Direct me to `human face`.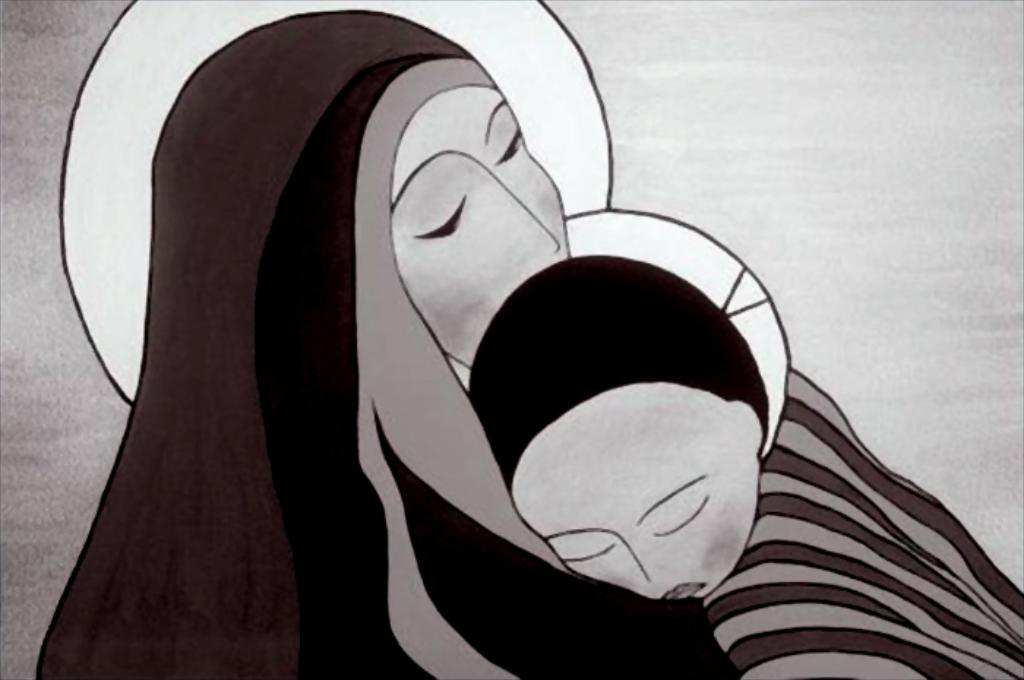
Direction: BBox(386, 80, 569, 370).
